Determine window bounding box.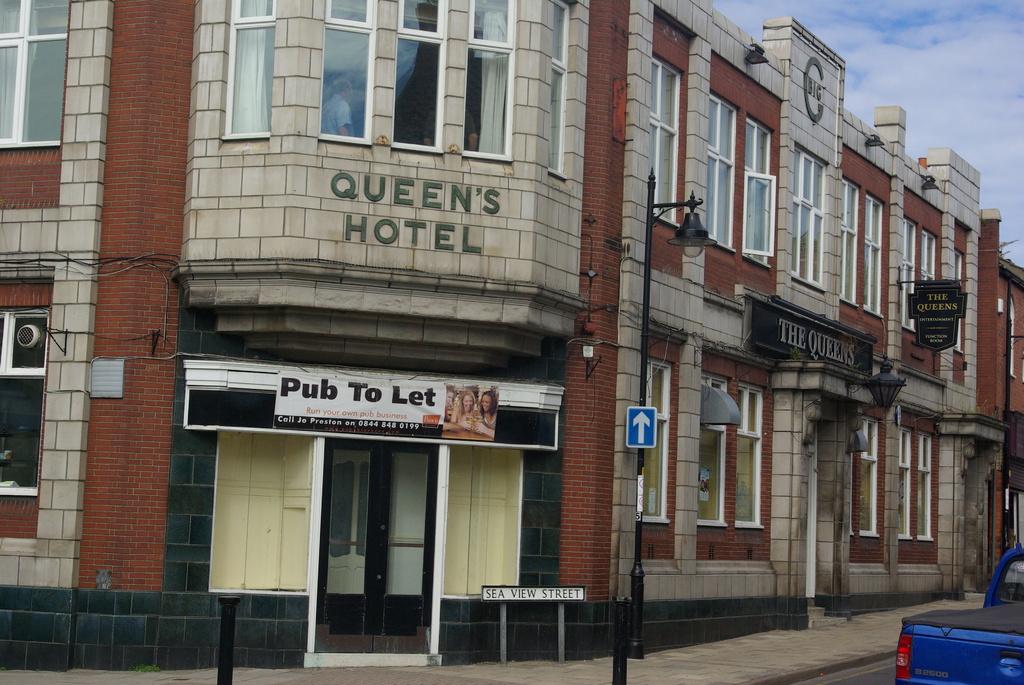
Determined: l=390, t=0, r=447, b=156.
